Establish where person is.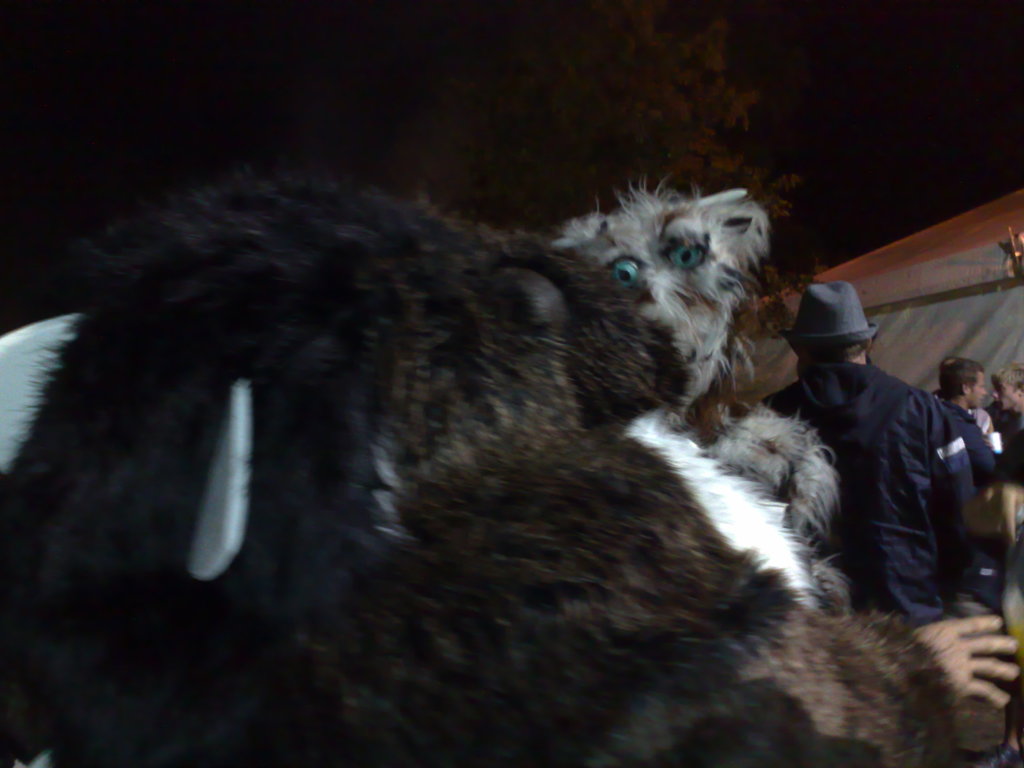
Established at l=754, t=278, r=1003, b=630.
